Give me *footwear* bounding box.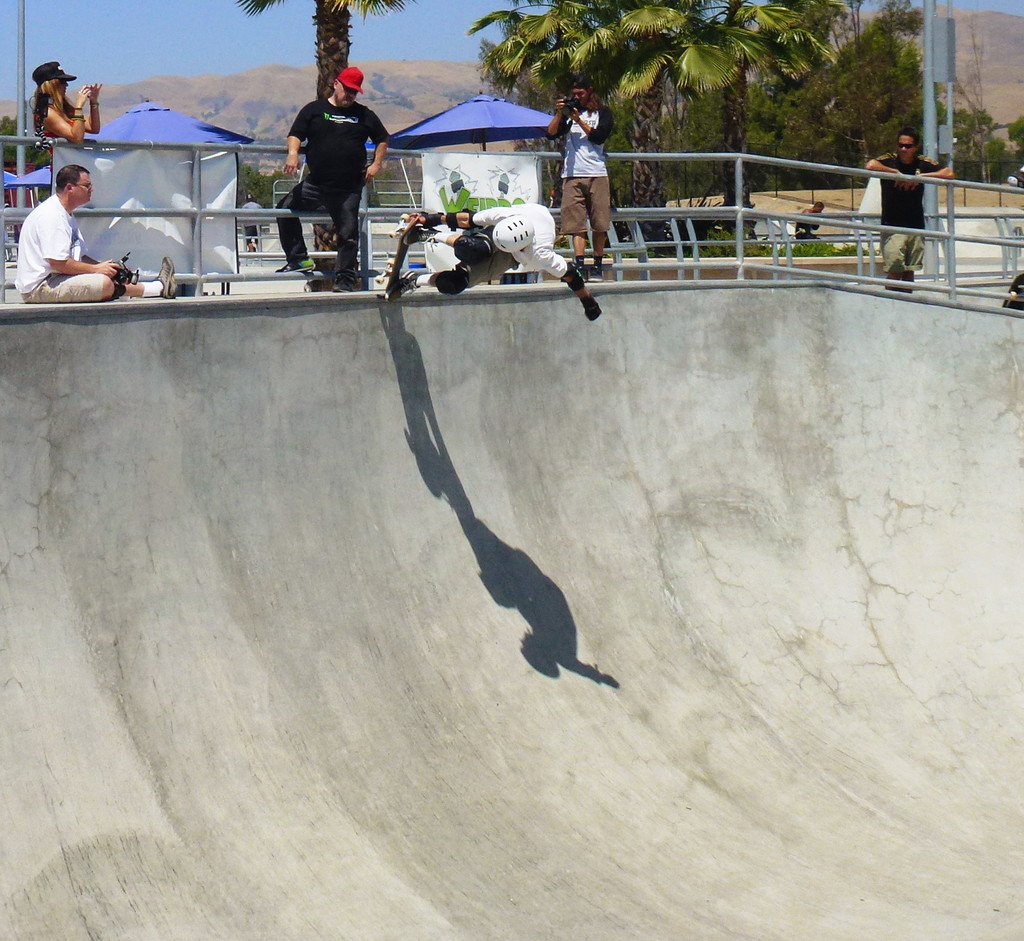
locate(383, 268, 418, 304).
